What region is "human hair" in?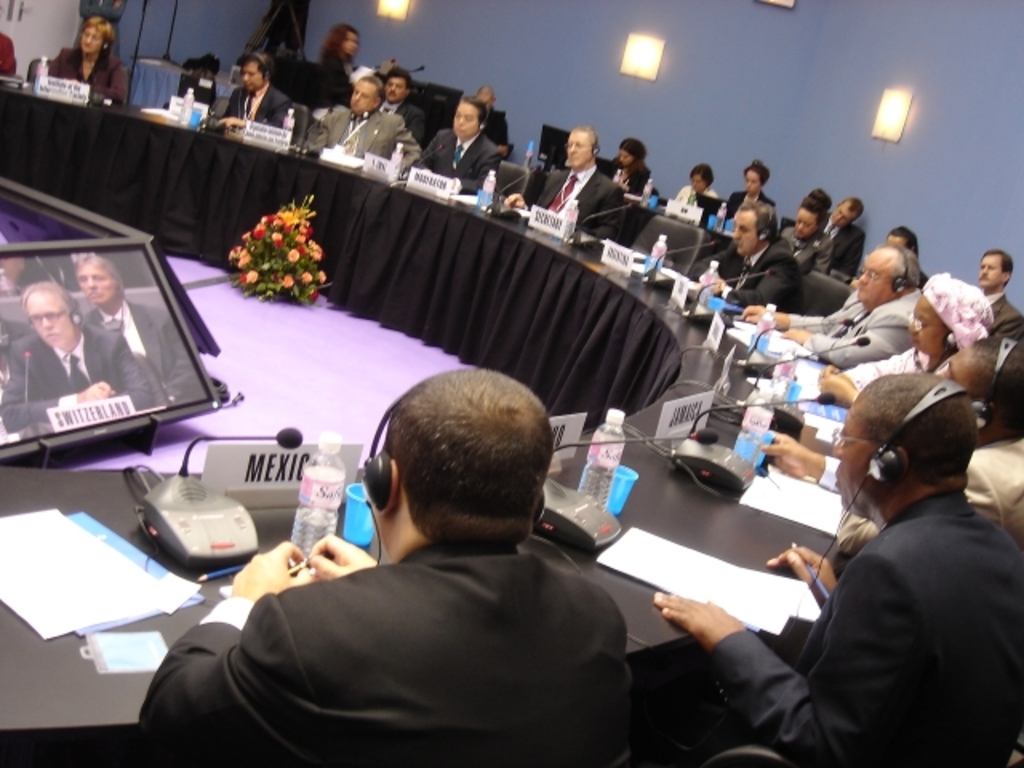
{"x1": 878, "y1": 246, "x2": 920, "y2": 291}.
